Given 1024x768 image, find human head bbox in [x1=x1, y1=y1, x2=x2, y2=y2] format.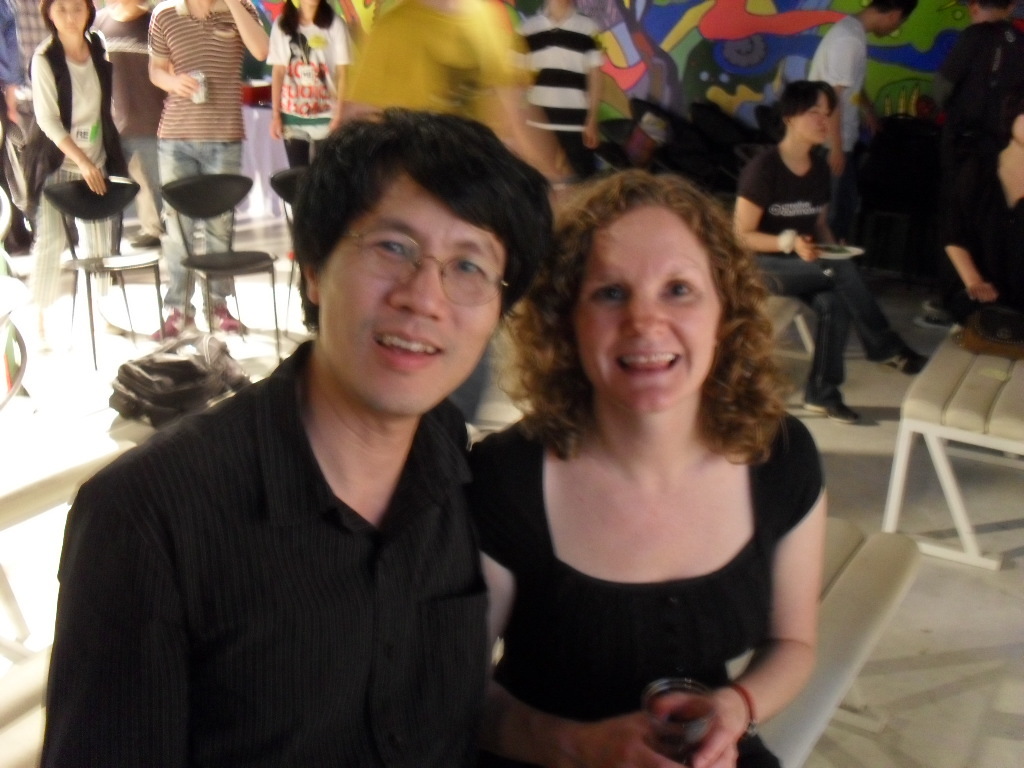
[x1=40, y1=0, x2=92, y2=39].
